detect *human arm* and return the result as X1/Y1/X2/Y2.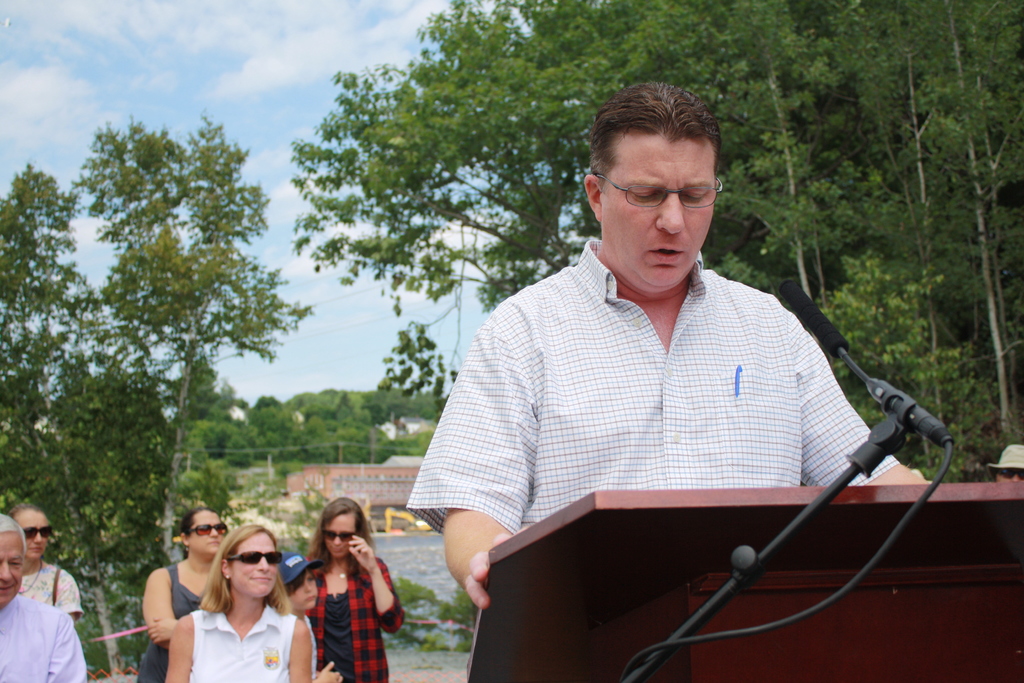
164/621/191/682.
